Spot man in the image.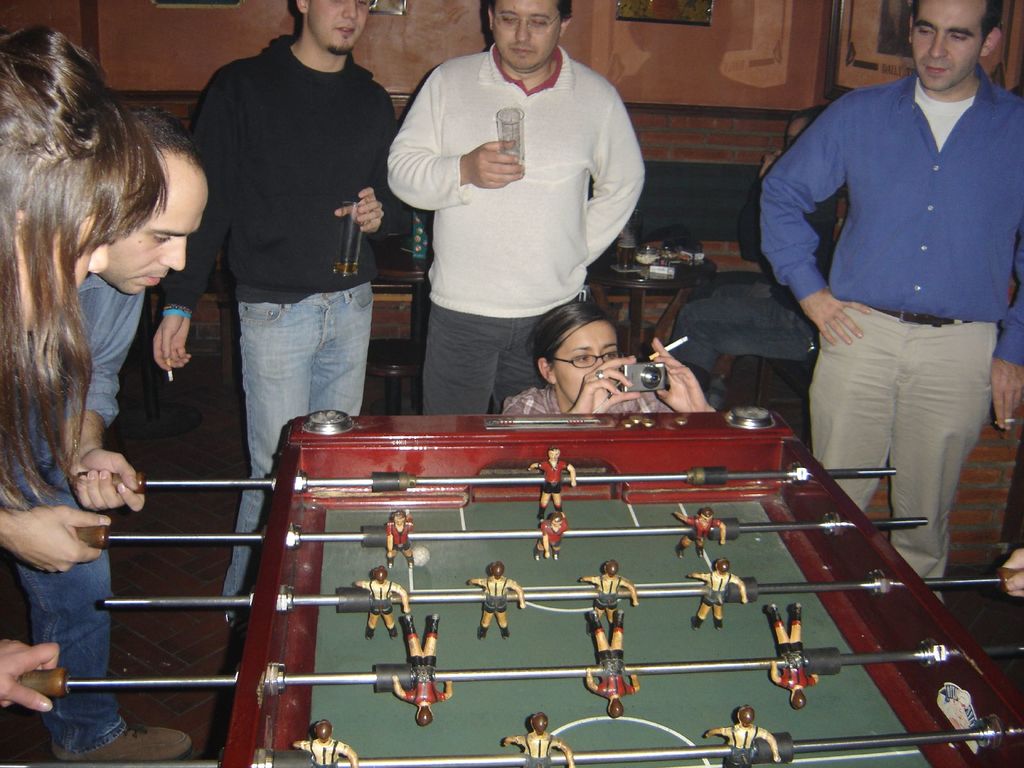
man found at detection(150, 0, 410, 630).
